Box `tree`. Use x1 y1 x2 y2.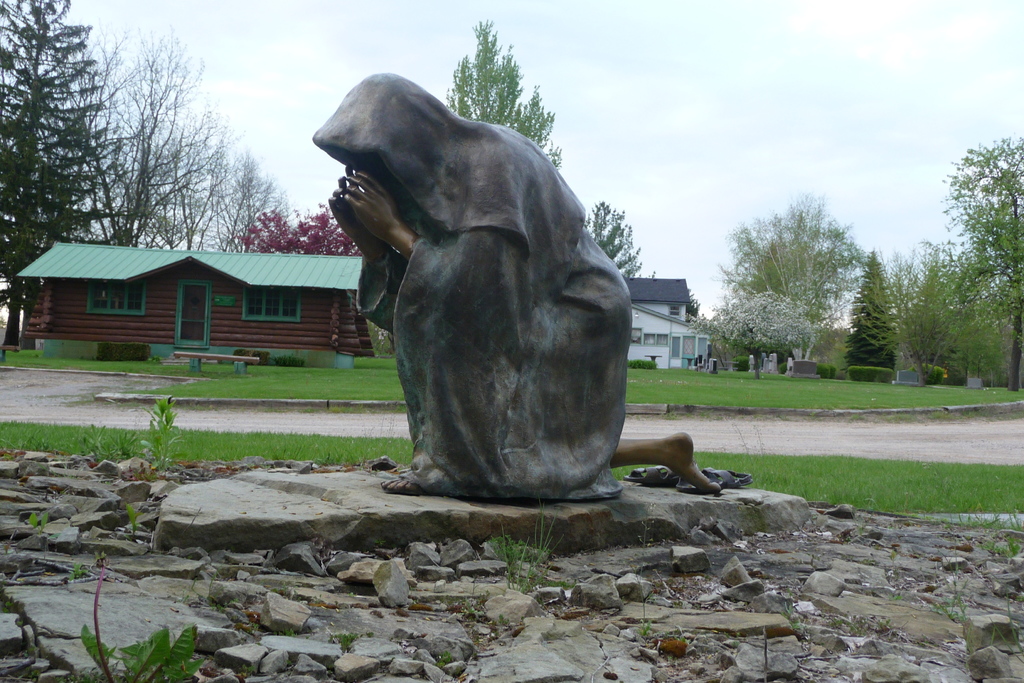
876 235 1002 388.
